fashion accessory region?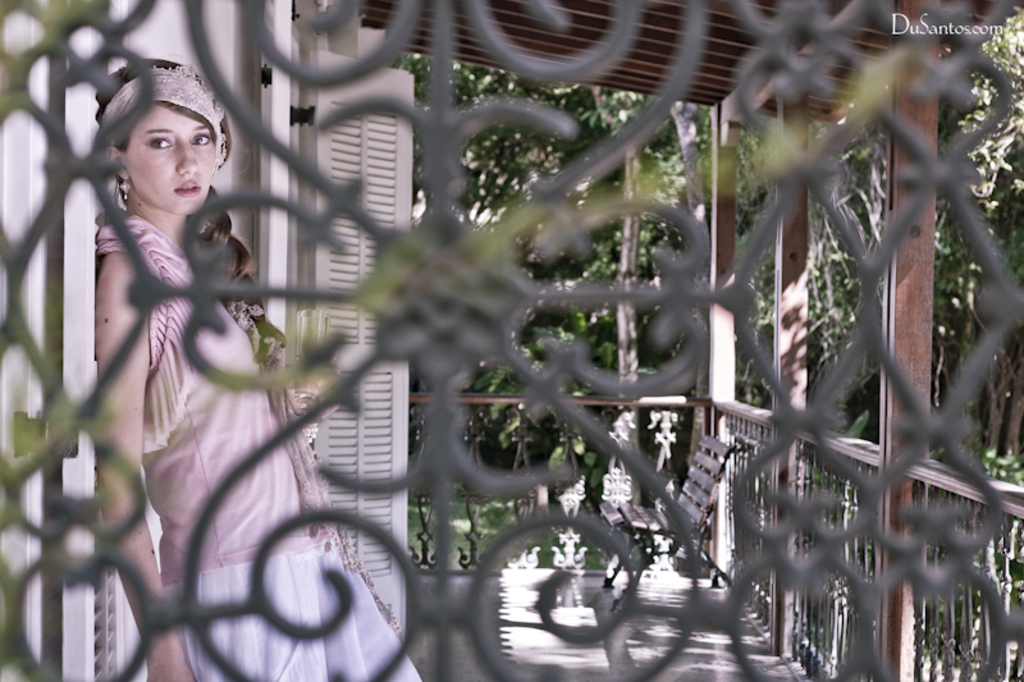
<region>97, 64, 228, 175</region>
